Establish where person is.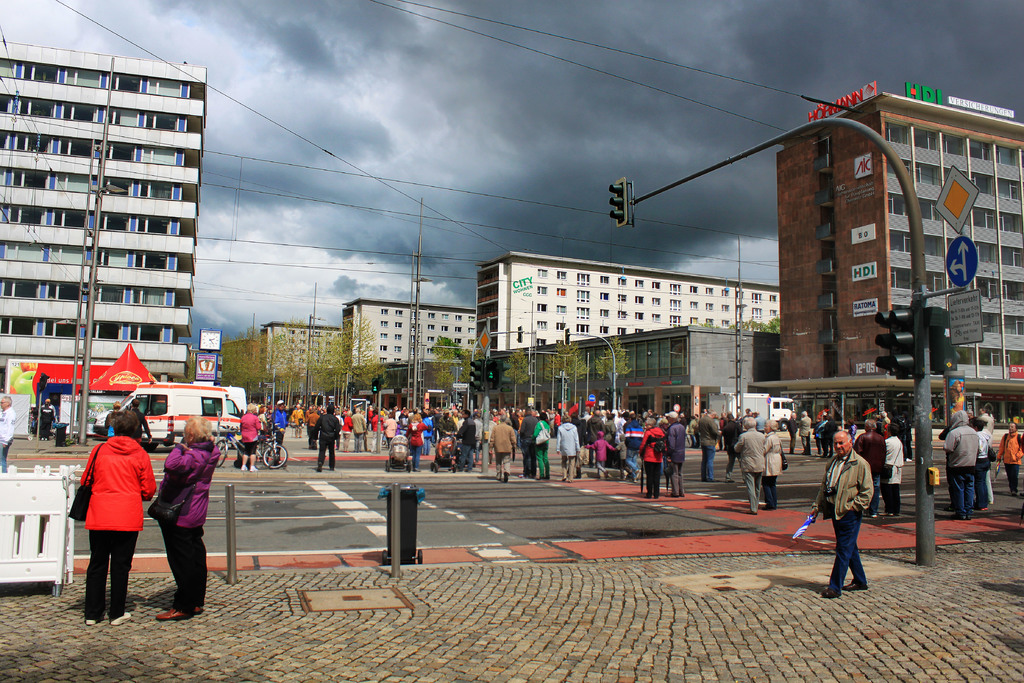
Established at bbox=(640, 407, 659, 494).
